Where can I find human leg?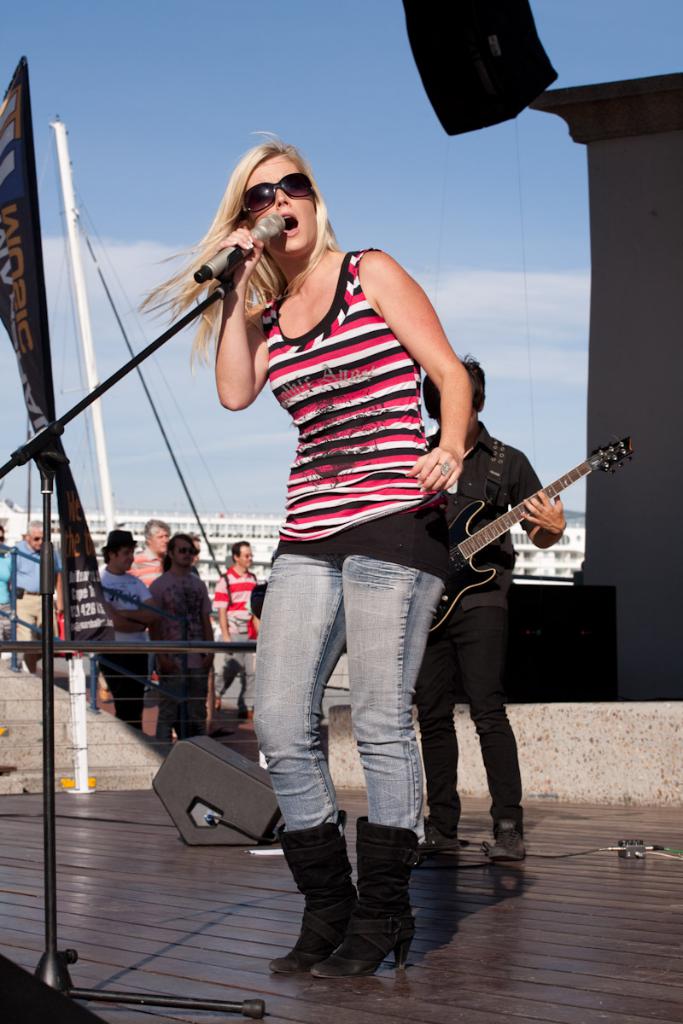
You can find it at rect(306, 492, 453, 974).
